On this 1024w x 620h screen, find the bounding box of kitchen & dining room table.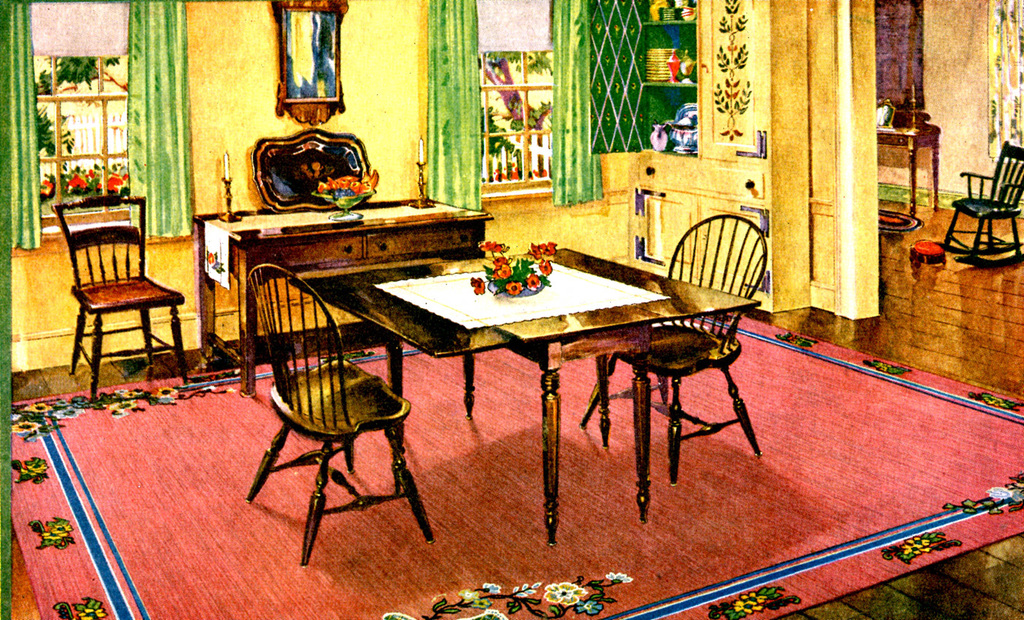
Bounding box: 352, 218, 741, 538.
